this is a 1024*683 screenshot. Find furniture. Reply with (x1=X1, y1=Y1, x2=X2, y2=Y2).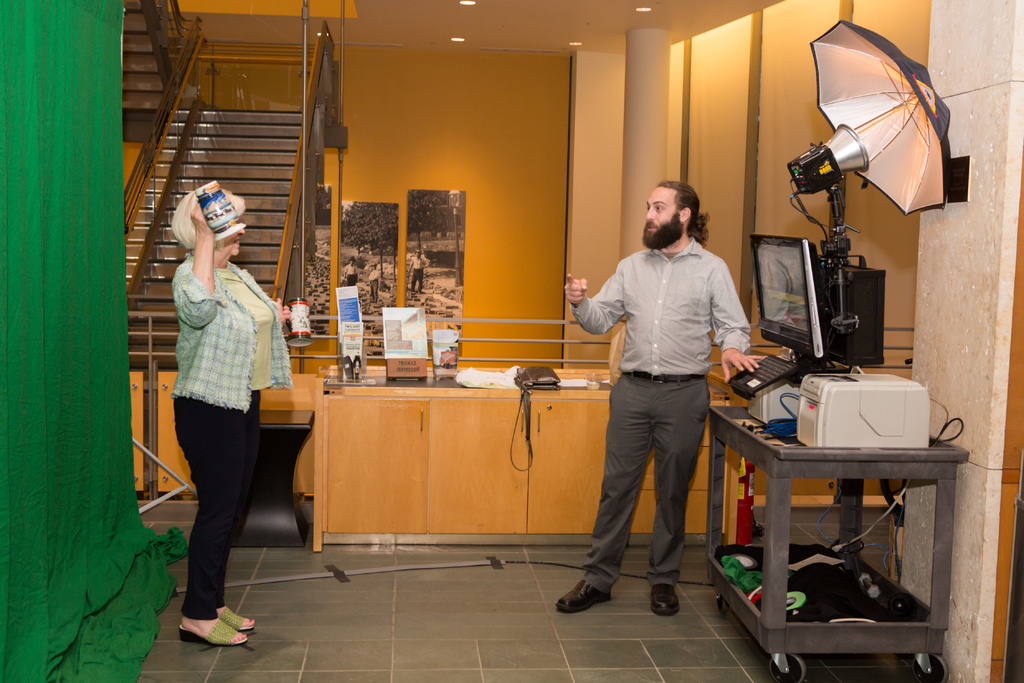
(x1=317, y1=363, x2=739, y2=552).
